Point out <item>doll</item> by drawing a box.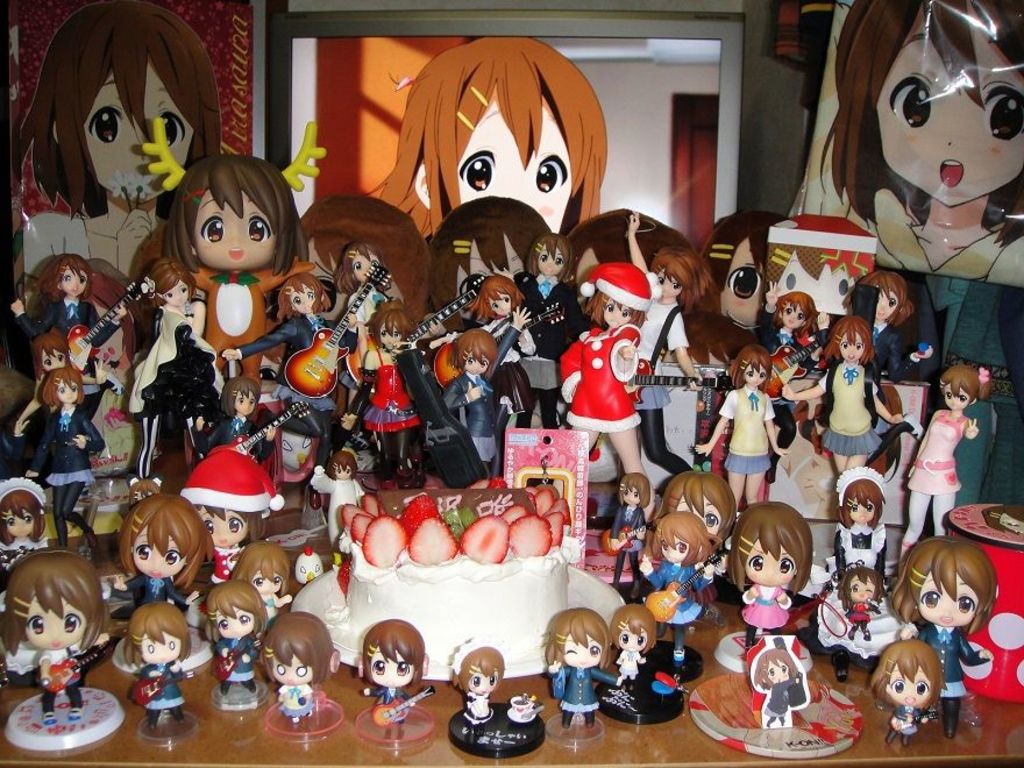
crop(127, 593, 197, 730).
